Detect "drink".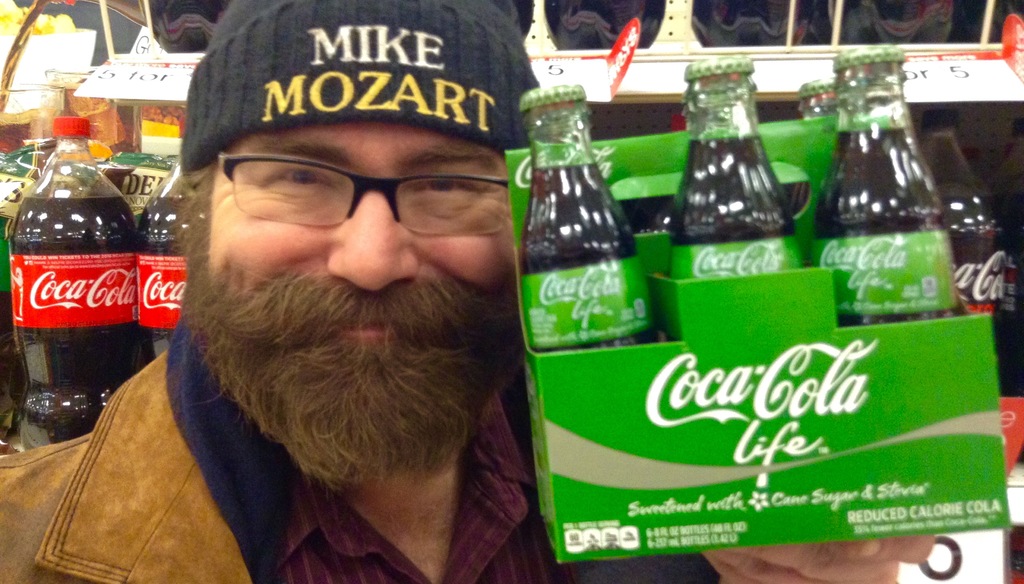
Detected at x1=806, y1=46, x2=959, y2=328.
